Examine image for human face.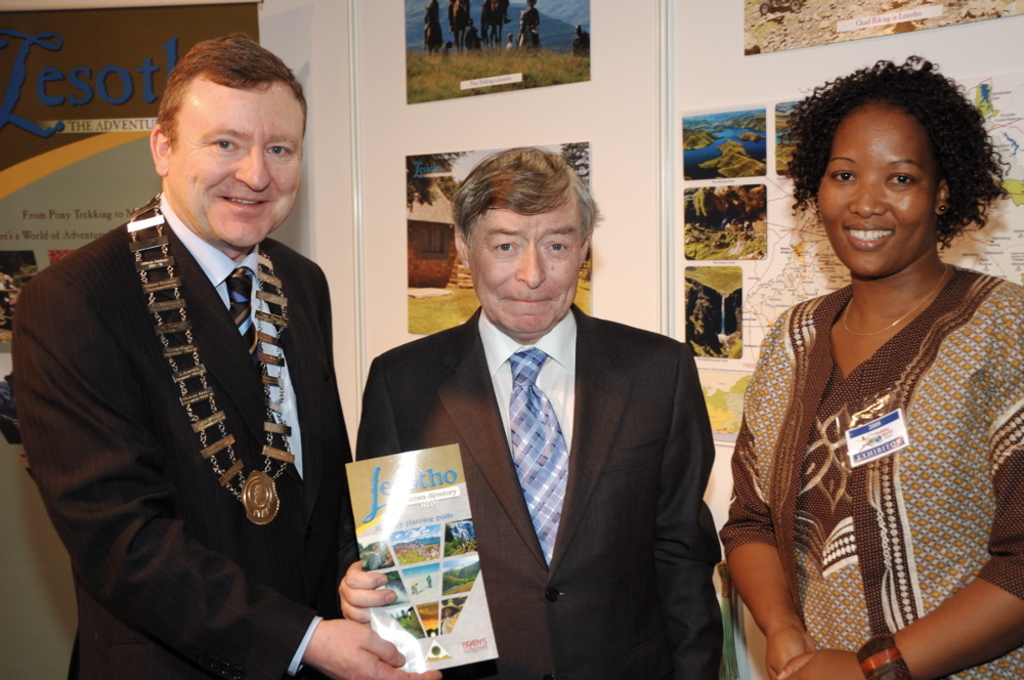
Examination result: 469:197:583:330.
